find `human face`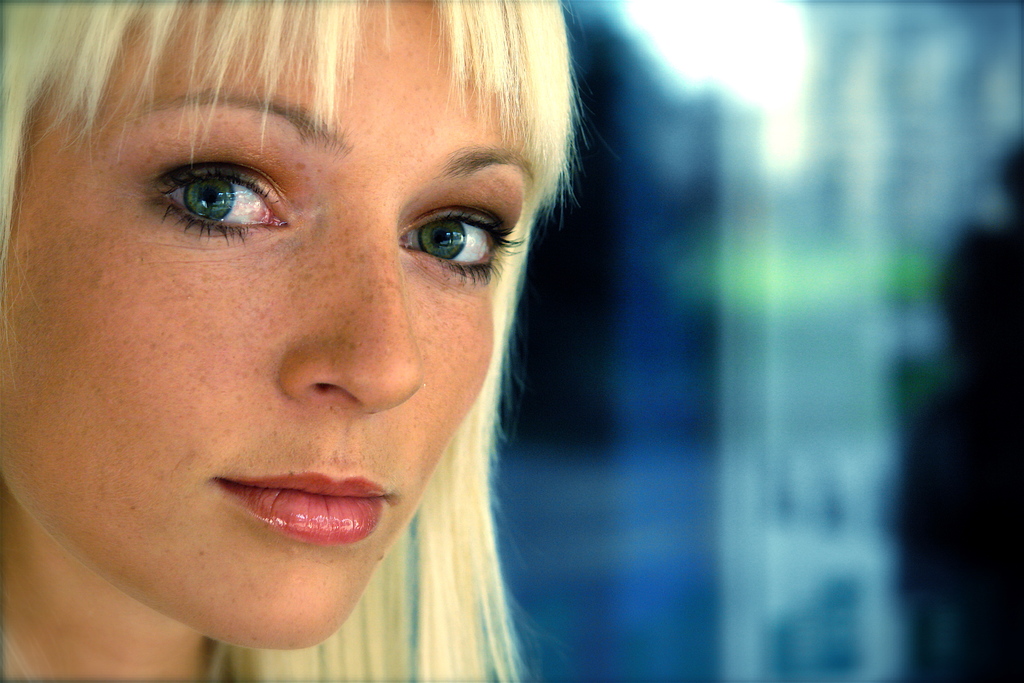
box=[0, 0, 536, 651]
